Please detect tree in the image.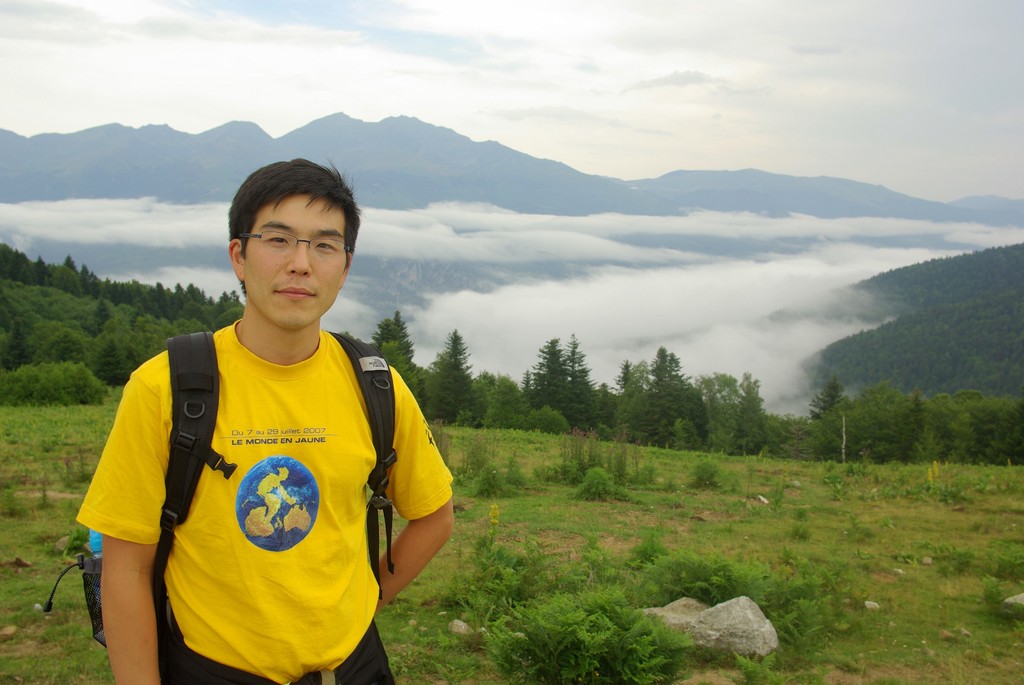
483,363,535,427.
